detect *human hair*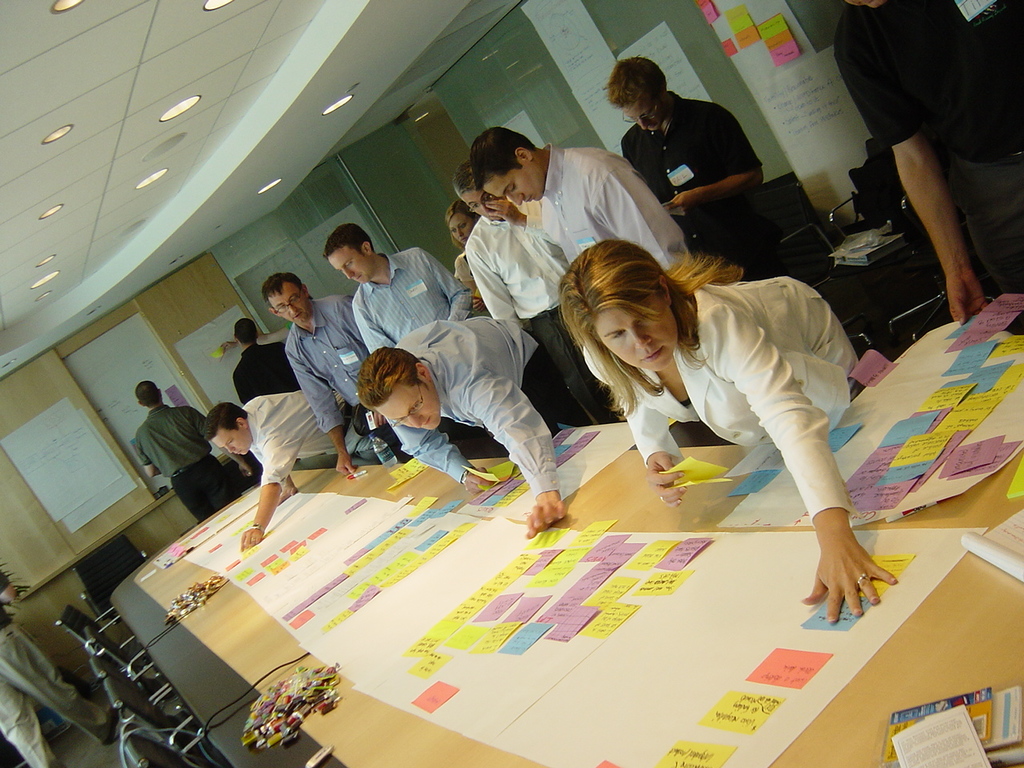
bbox=(548, 232, 734, 418)
